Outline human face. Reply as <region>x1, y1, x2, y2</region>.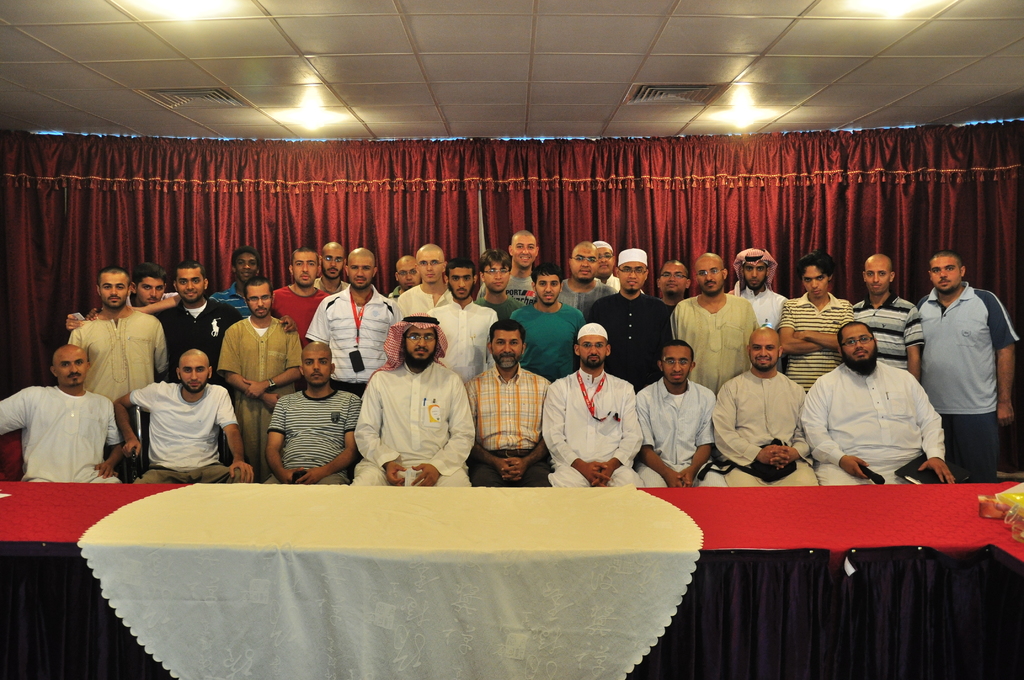
<region>492, 328, 522, 368</region>.
